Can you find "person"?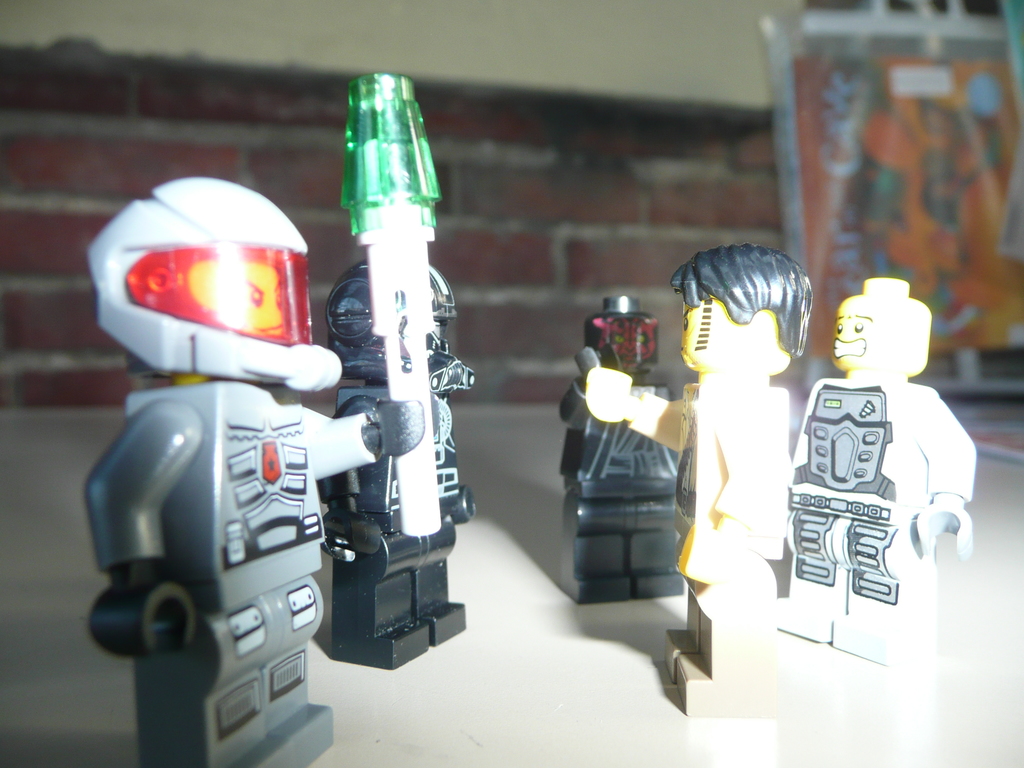
Yes, bounding box: [x1=313, y1=259, x2=476, y2=675].
